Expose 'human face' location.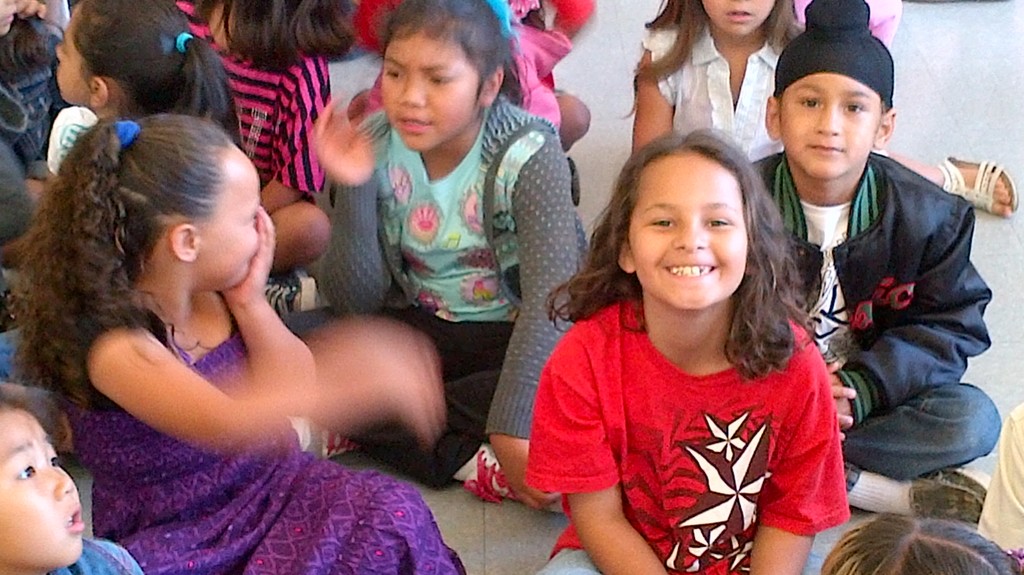
Exposed at box=[699, 0, 786, 43].
